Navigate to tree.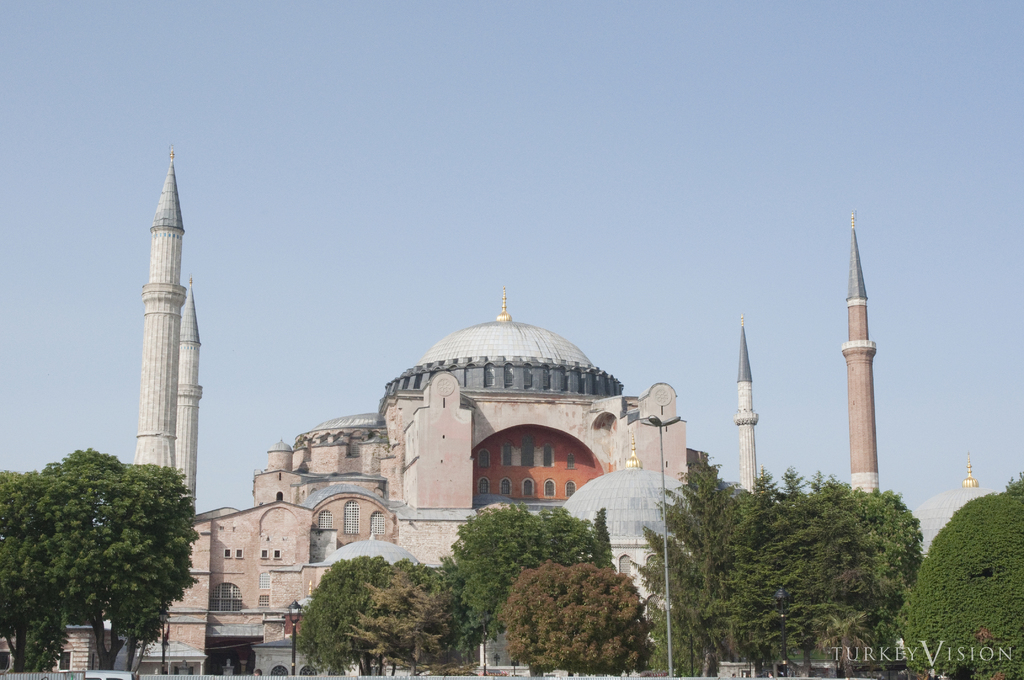
Navigation target: crop(586, 508, 618, 574).
